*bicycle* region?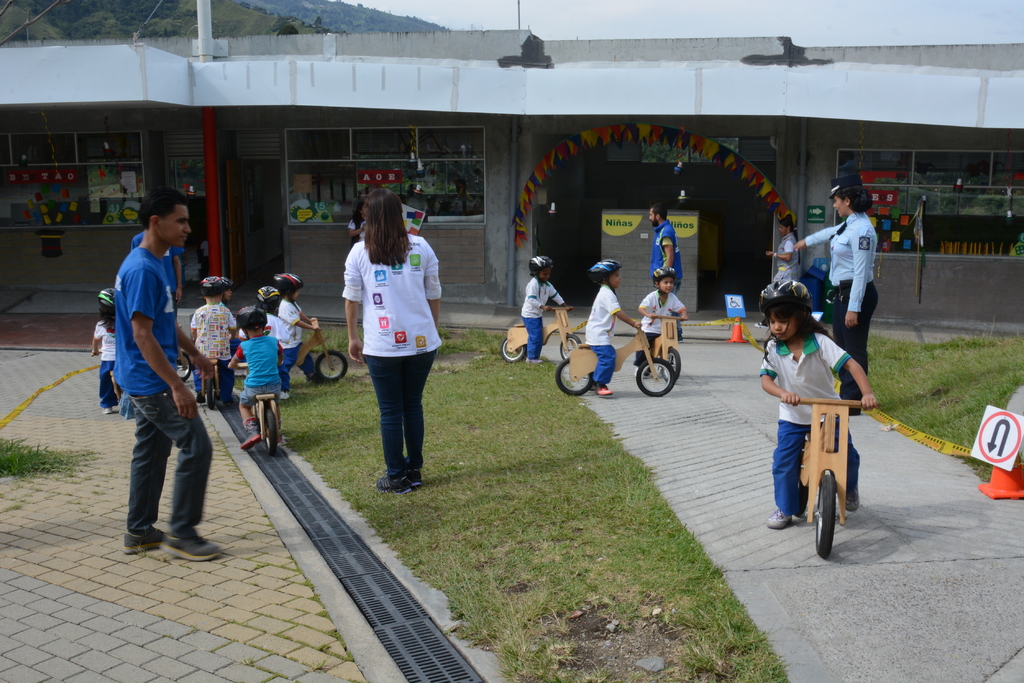
503 305 584 362
